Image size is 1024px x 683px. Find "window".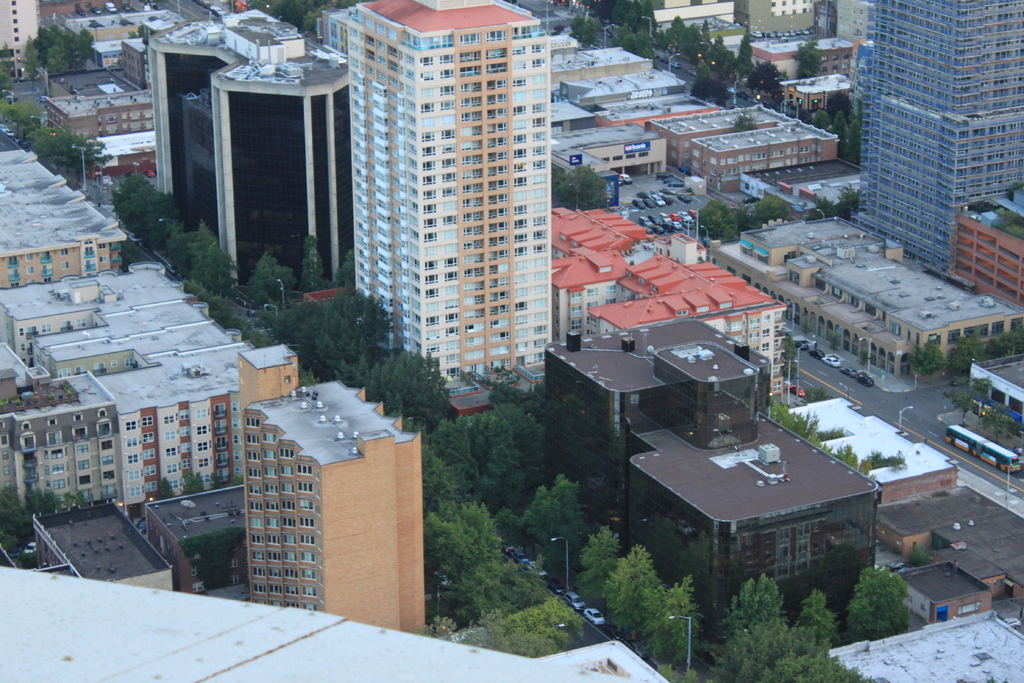
pyautogui.locateOnScreen(514, 330, 526, 337).
